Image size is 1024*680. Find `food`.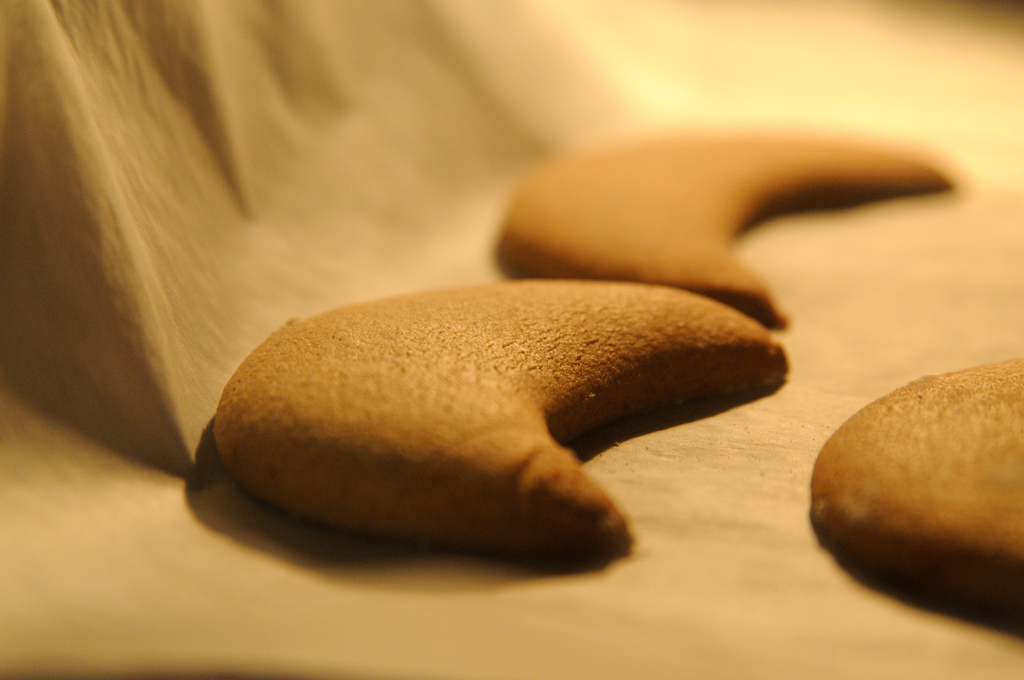
(803, 355, 1023, 642).
